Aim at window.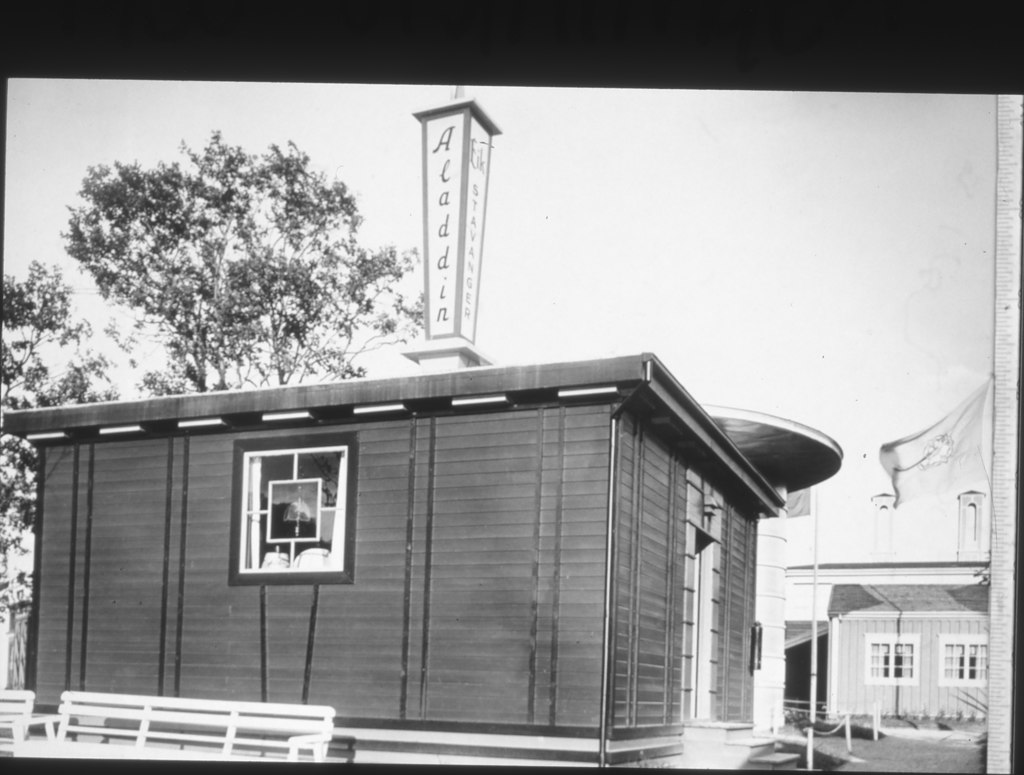
Aimed at crop(861, 636, 922, 688).
